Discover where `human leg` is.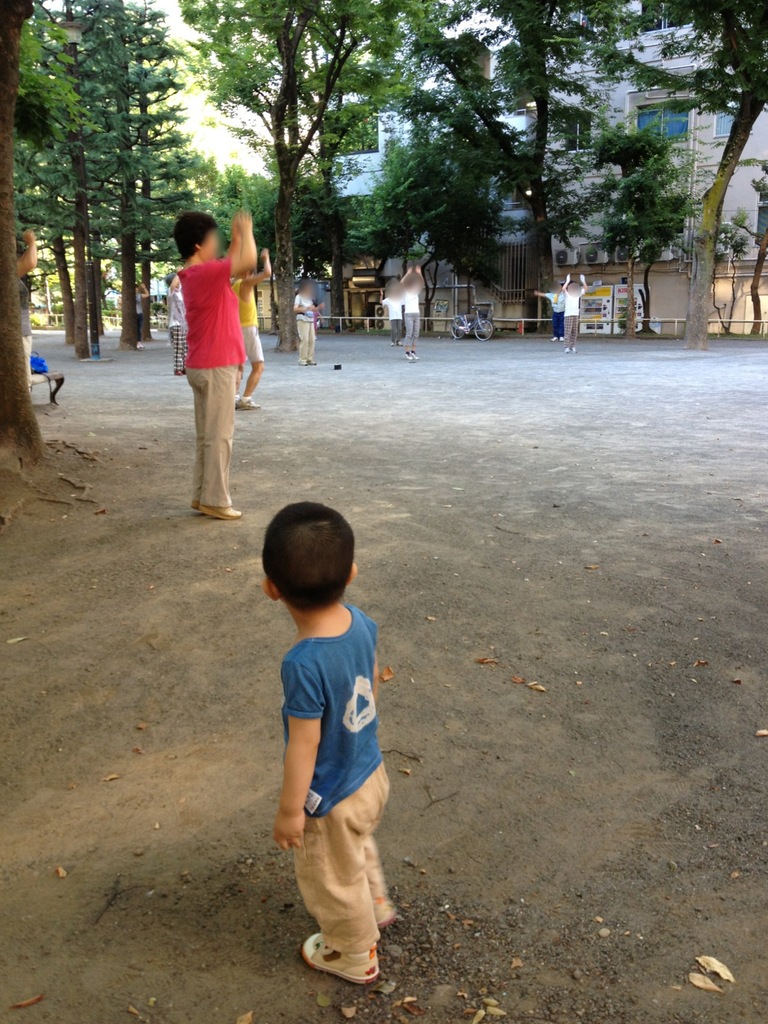
Discovered at 294,767,380,979.
